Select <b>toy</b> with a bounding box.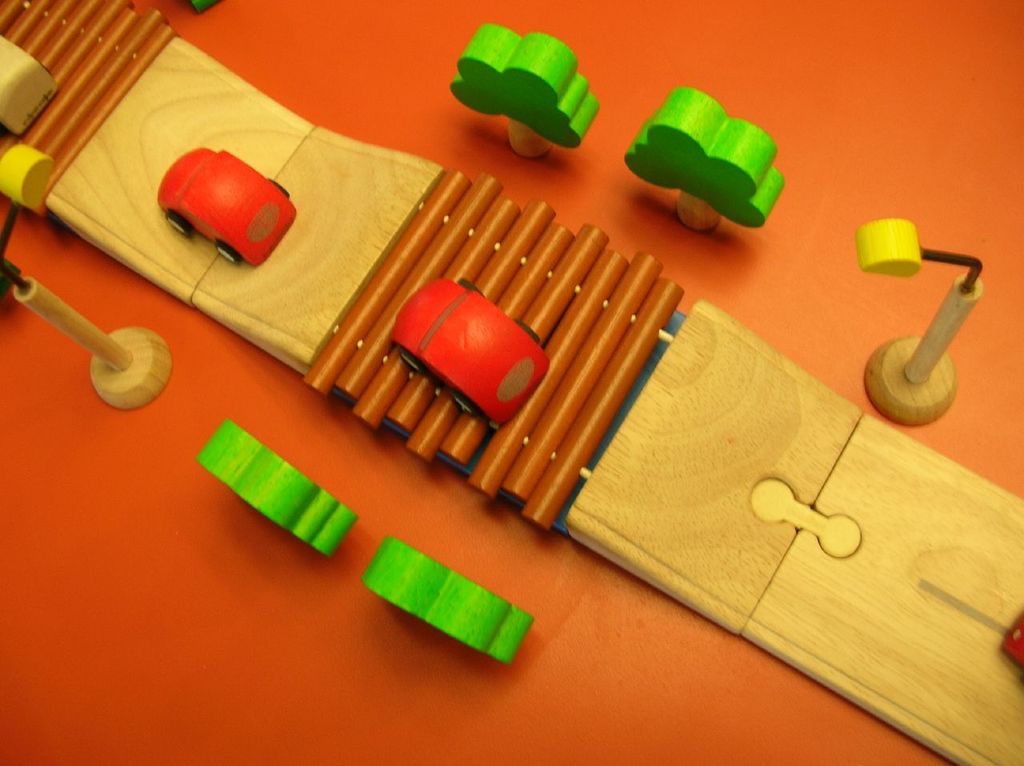
Rect(620, 85, 784, 234).
